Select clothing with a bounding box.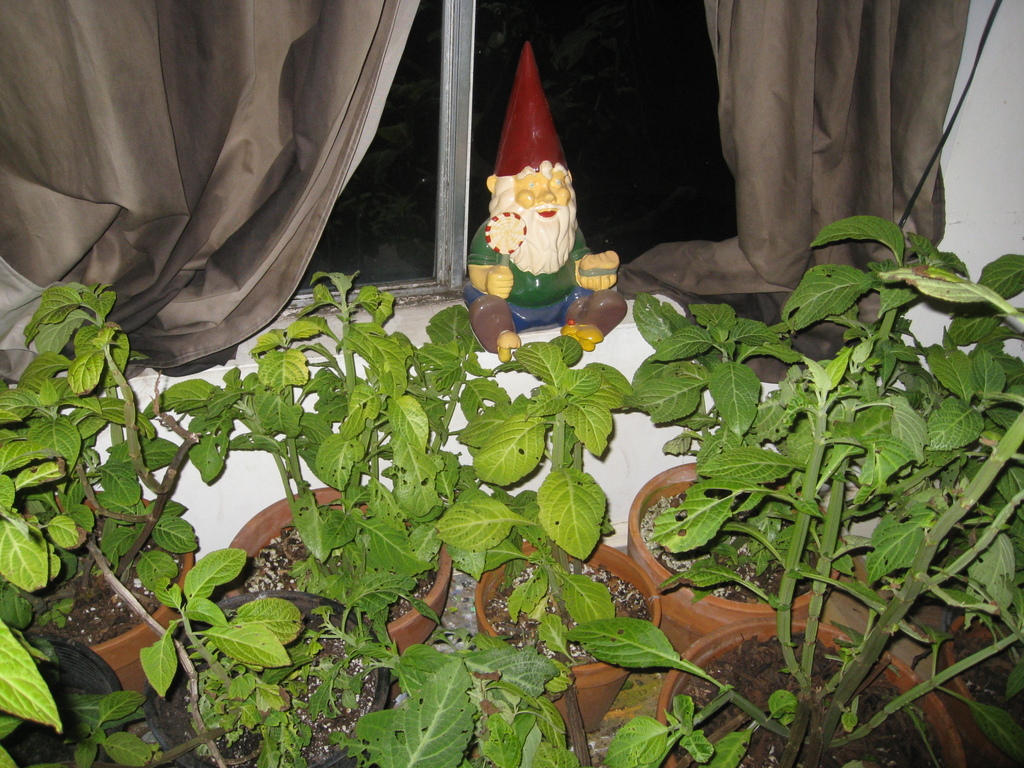
475,219,596,328.
